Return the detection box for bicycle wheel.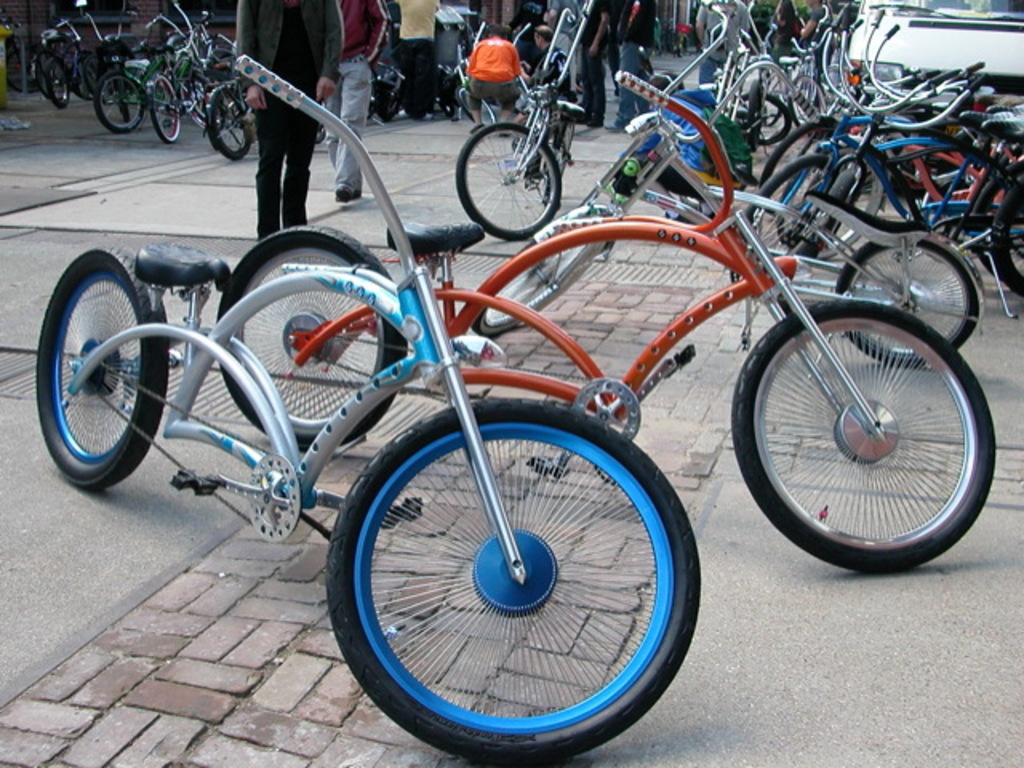
470:205:610:339.
